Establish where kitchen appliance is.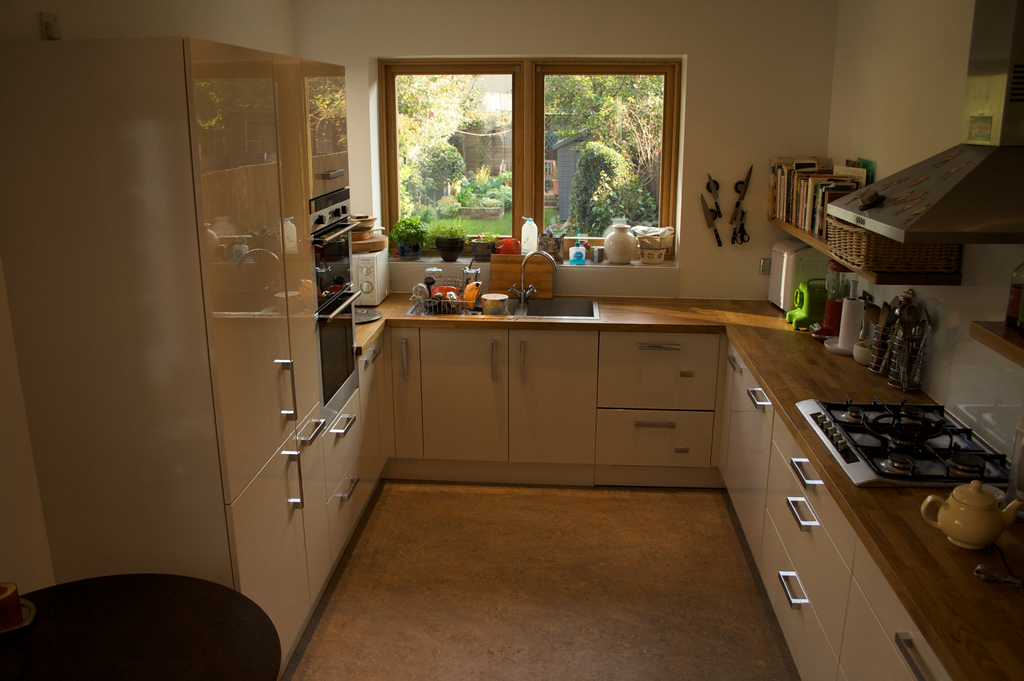
Established at bbox(772, 240, 828, 324).
